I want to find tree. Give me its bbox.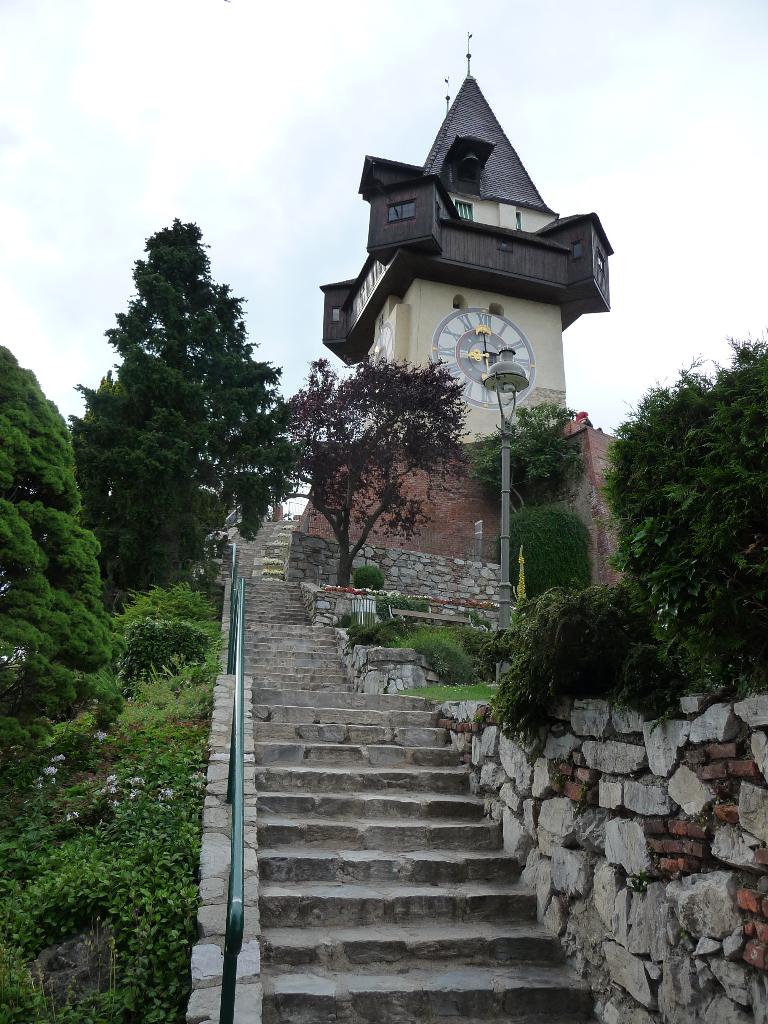
[x1=495, y1=508, x2=589, y2=599].
